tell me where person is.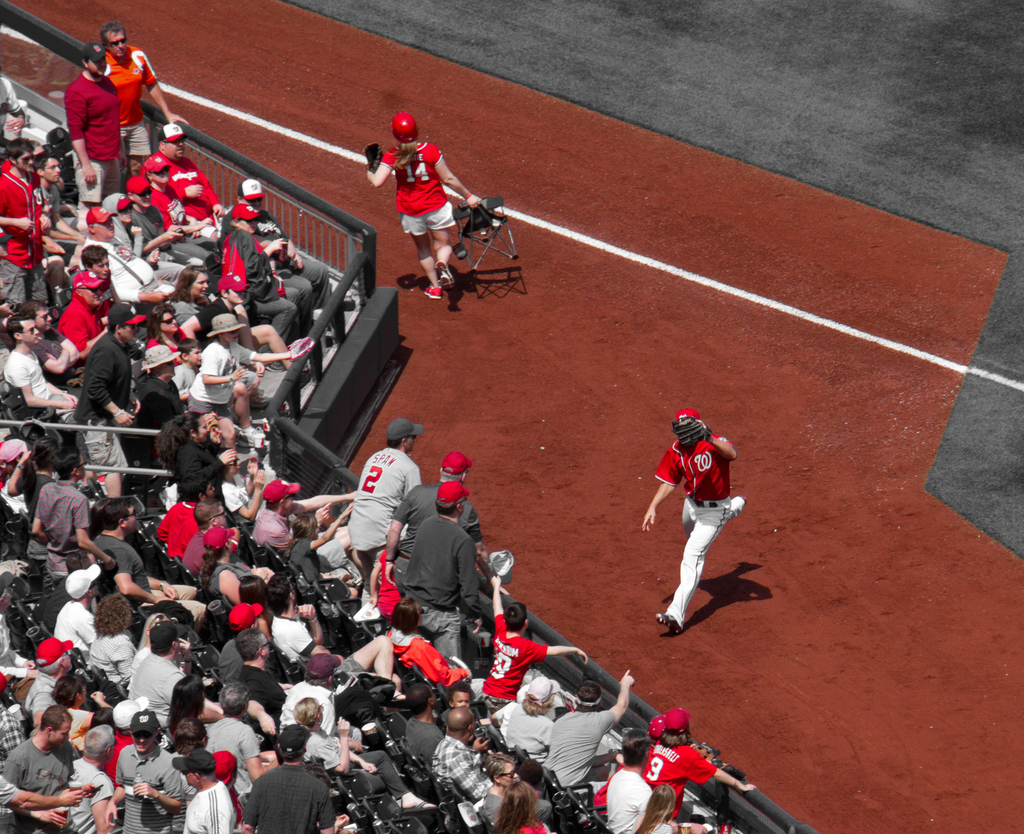
person is at [429, 705, 494, 803].
